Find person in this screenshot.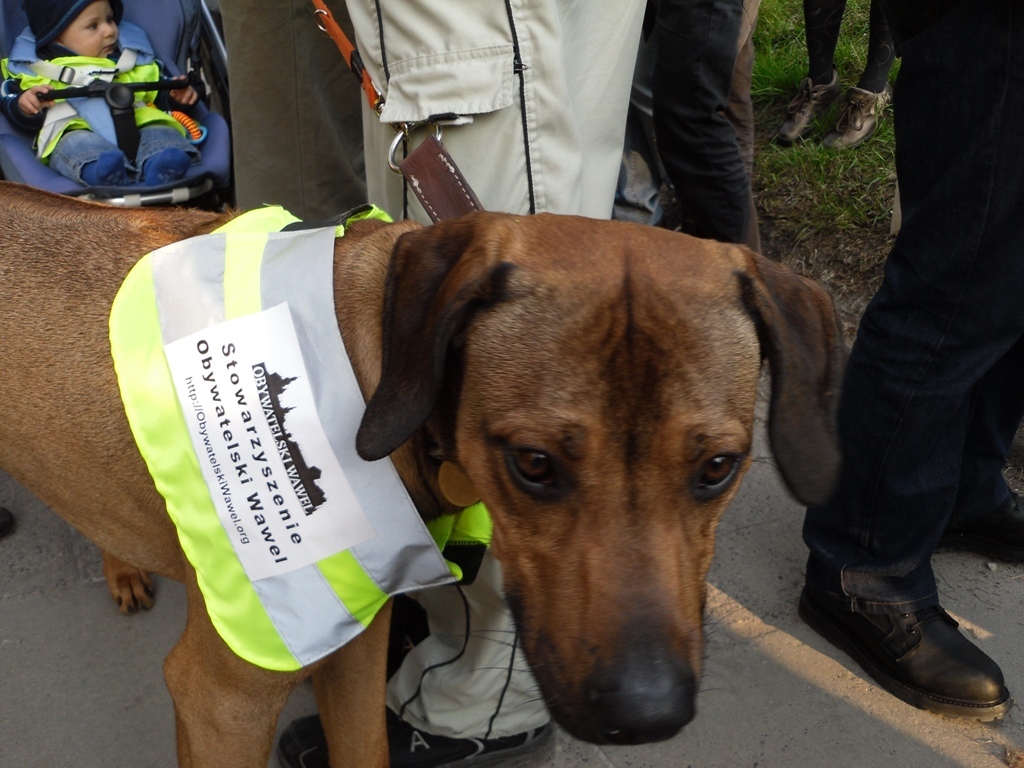
The bounding box for person is bbox(14, 22, 212, 207).
